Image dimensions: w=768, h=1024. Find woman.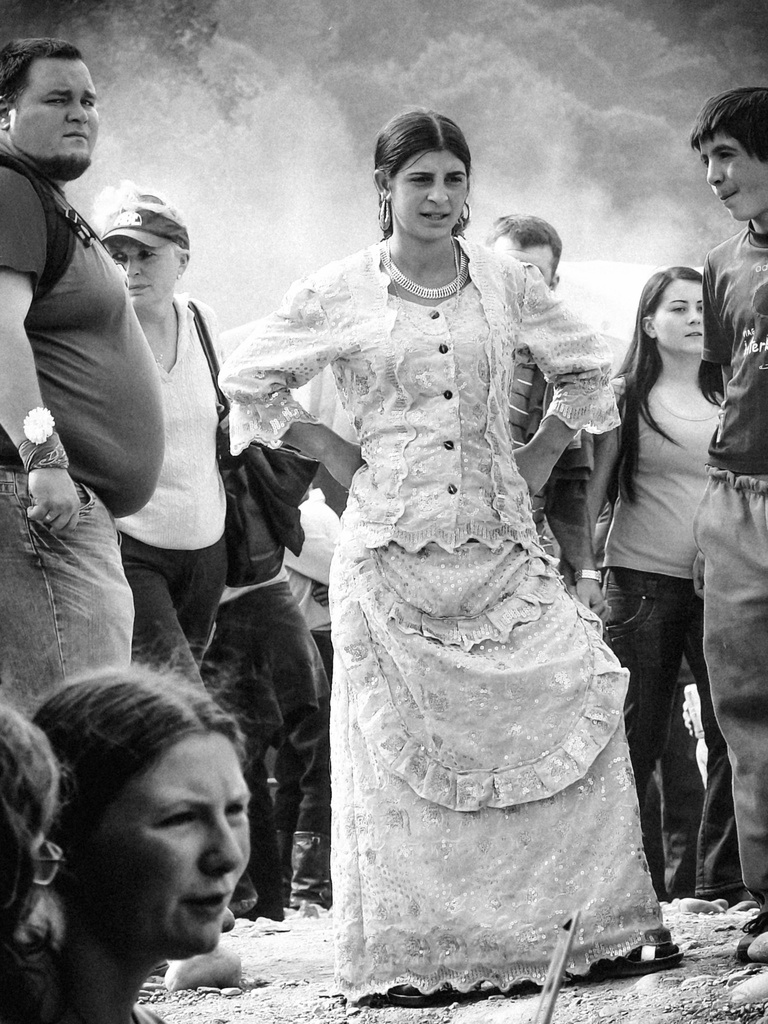
{"x1": 237, "y1": 127, "x2": 639, "y2": 1004}.
